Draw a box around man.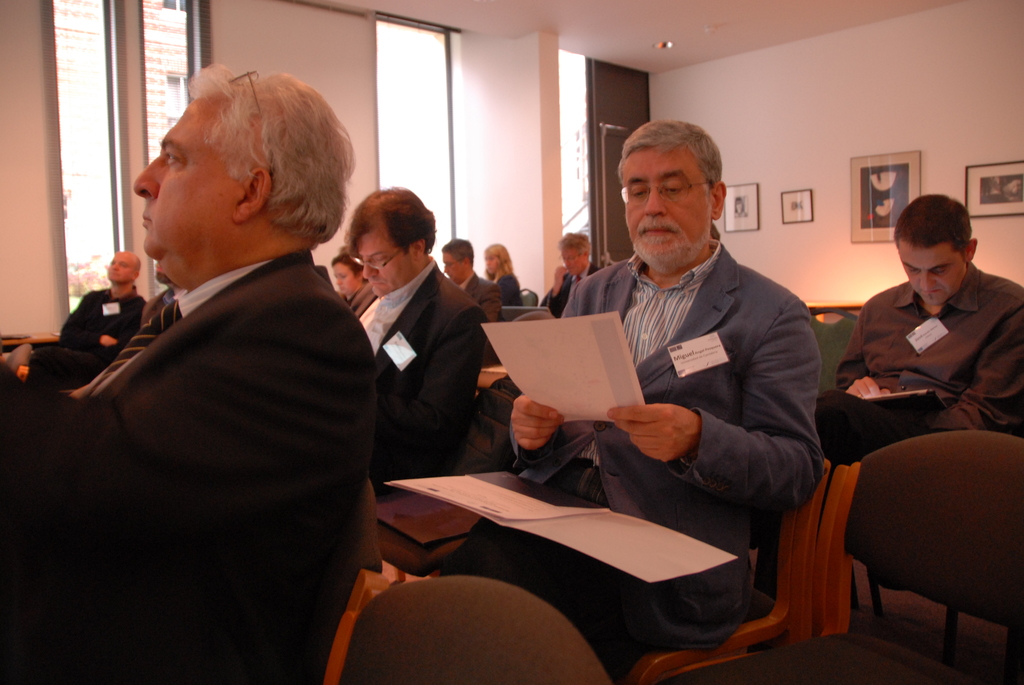
Rect(819, 191, 1023, 468).
